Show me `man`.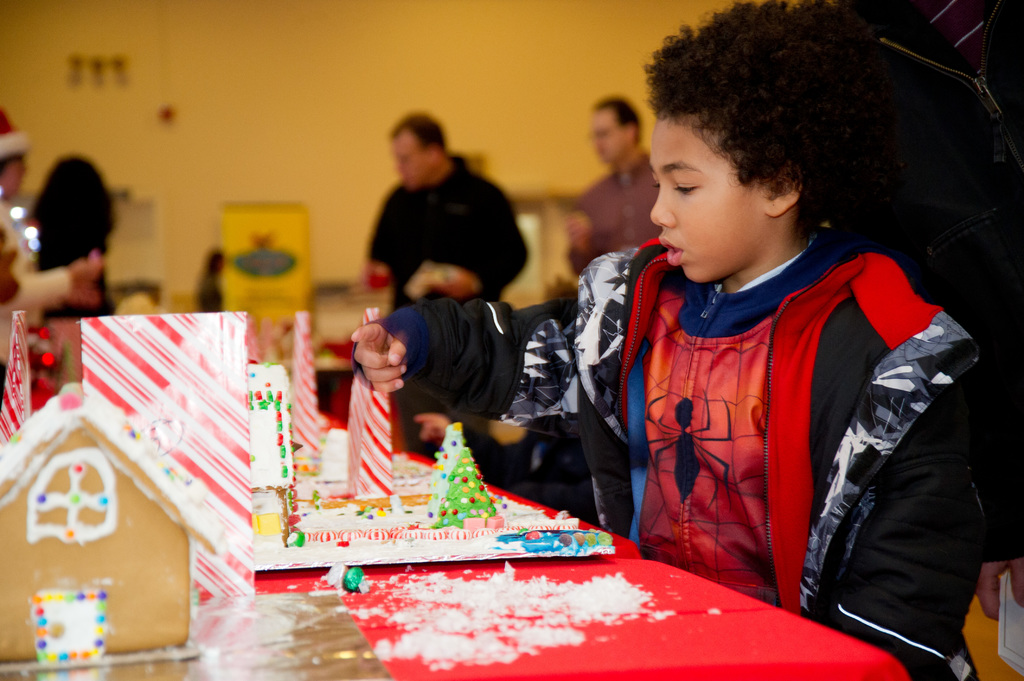
`man` is here: pyautogui.locateOnScreen(342, 115, 545, 308).
